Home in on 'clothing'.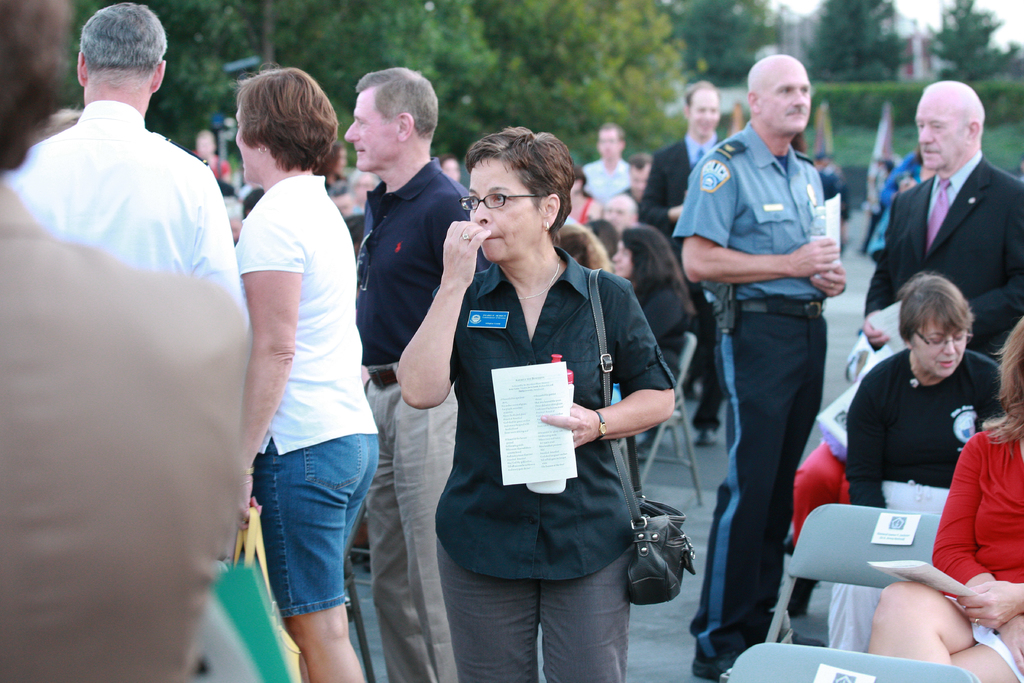
Homed in at [236, 155, 383, 599].
